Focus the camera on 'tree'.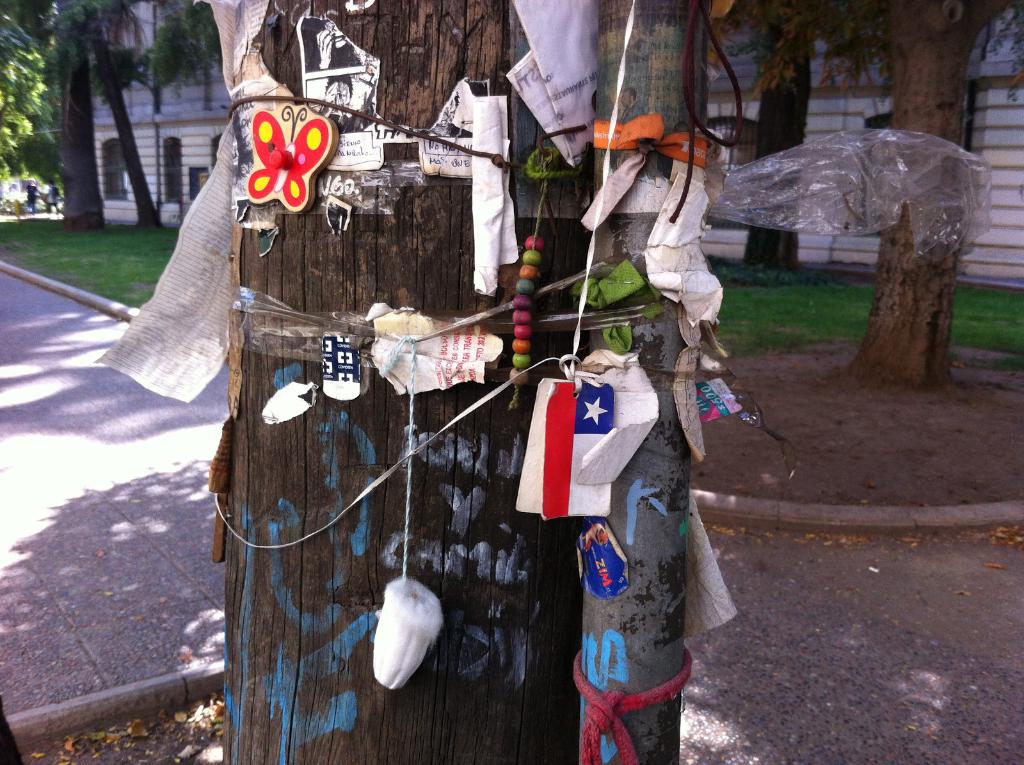
Focus region: locate(717, 1, 835, 259).
